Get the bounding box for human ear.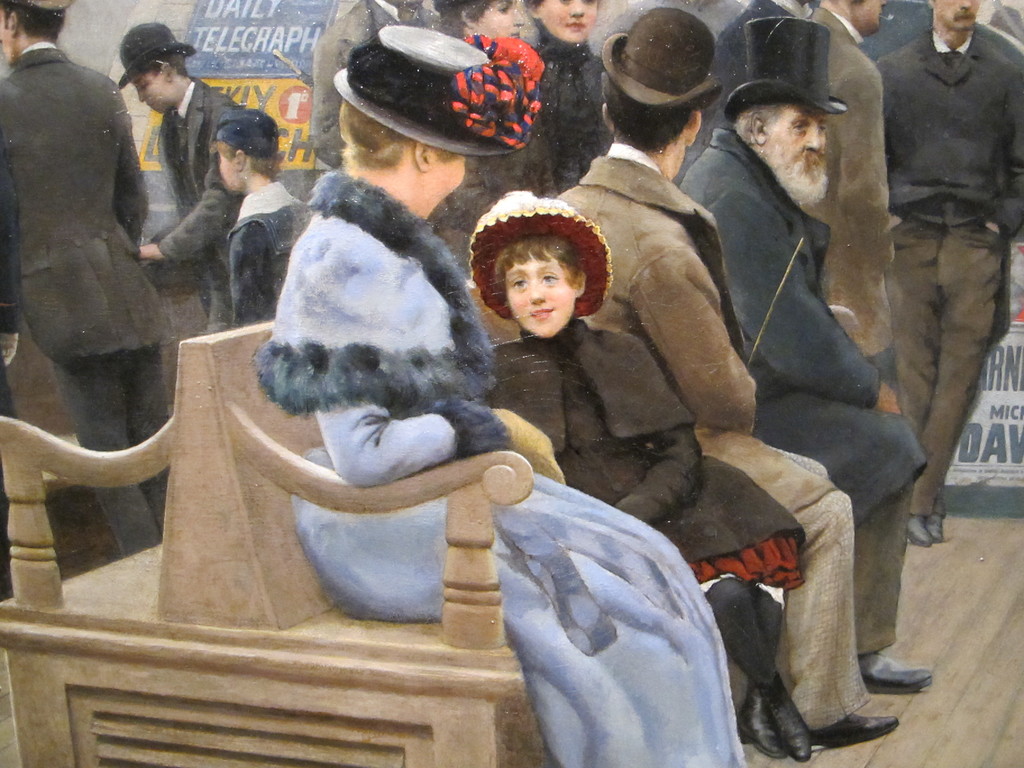
region(751, 109, 768, 141).
